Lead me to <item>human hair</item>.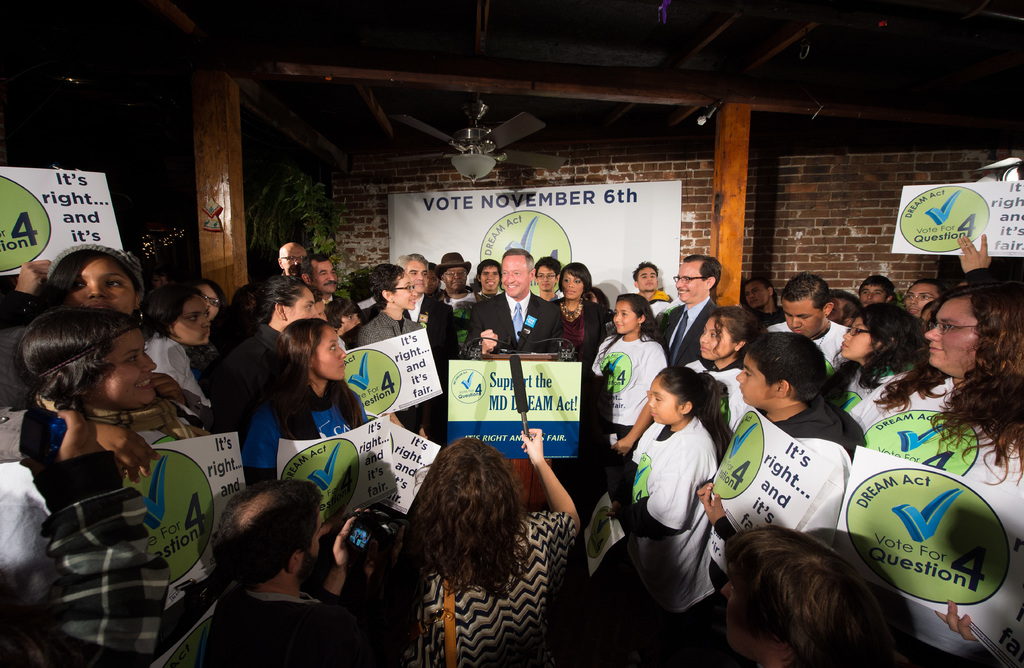
Lead to box=[891, 280, 1023, 473].
